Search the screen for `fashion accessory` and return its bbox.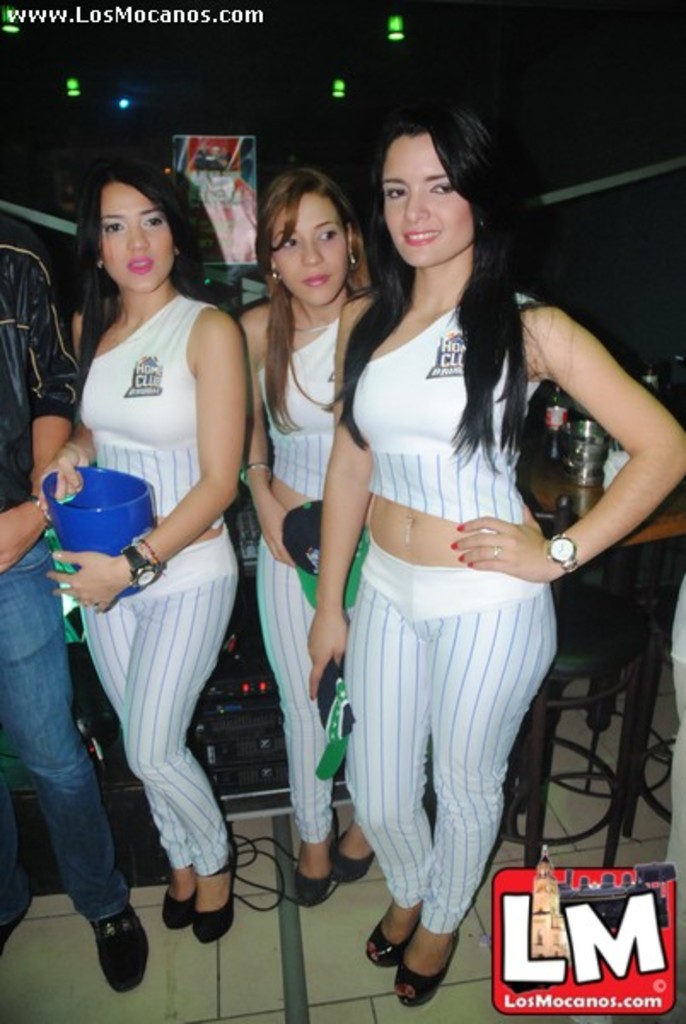
Found: pyautogui.locateOnScreen(329, 821, 377, 884).
